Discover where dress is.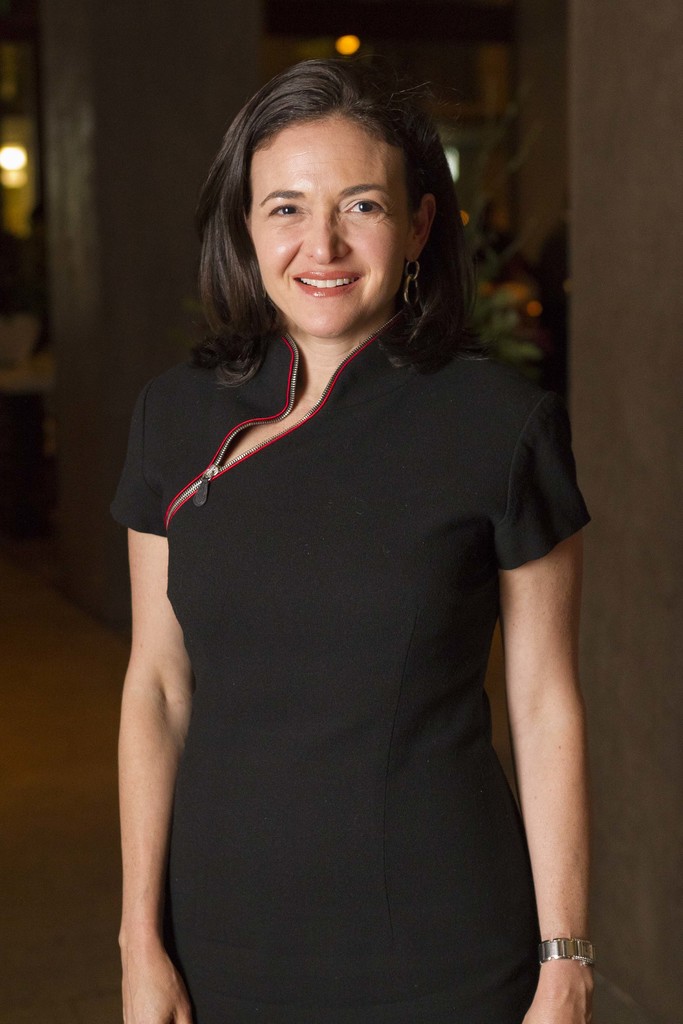
Discovered at locate(104, 304, 586, 1021).
